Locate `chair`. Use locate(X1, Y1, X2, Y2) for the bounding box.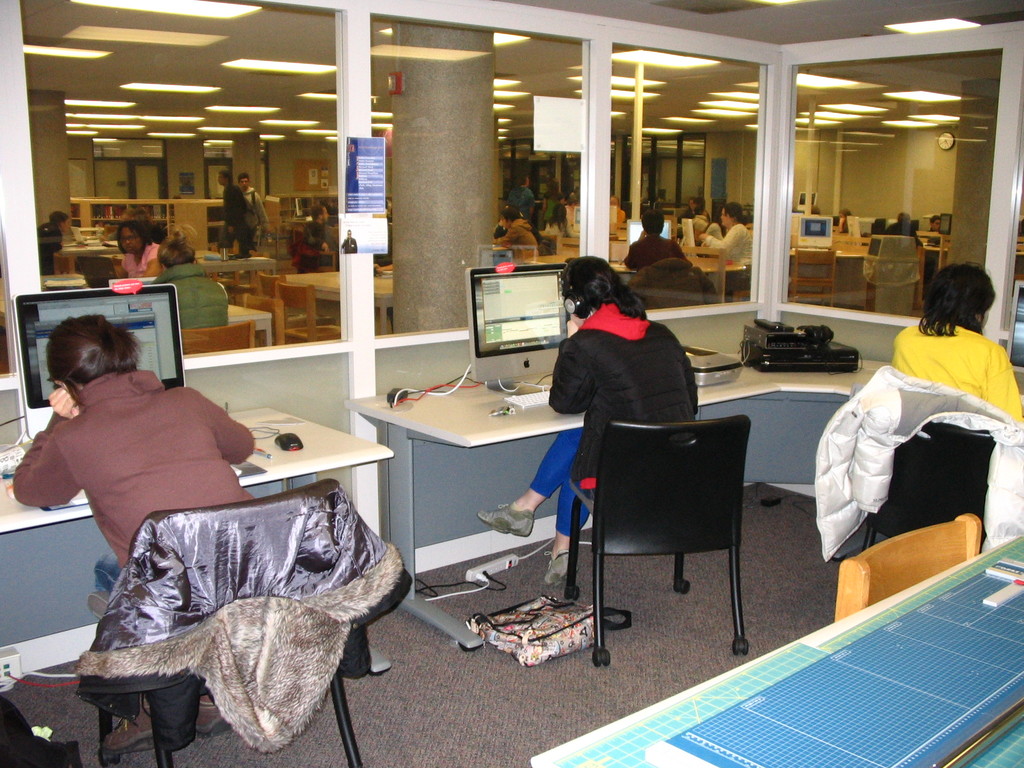
locate(785, 249, 839, 305).
